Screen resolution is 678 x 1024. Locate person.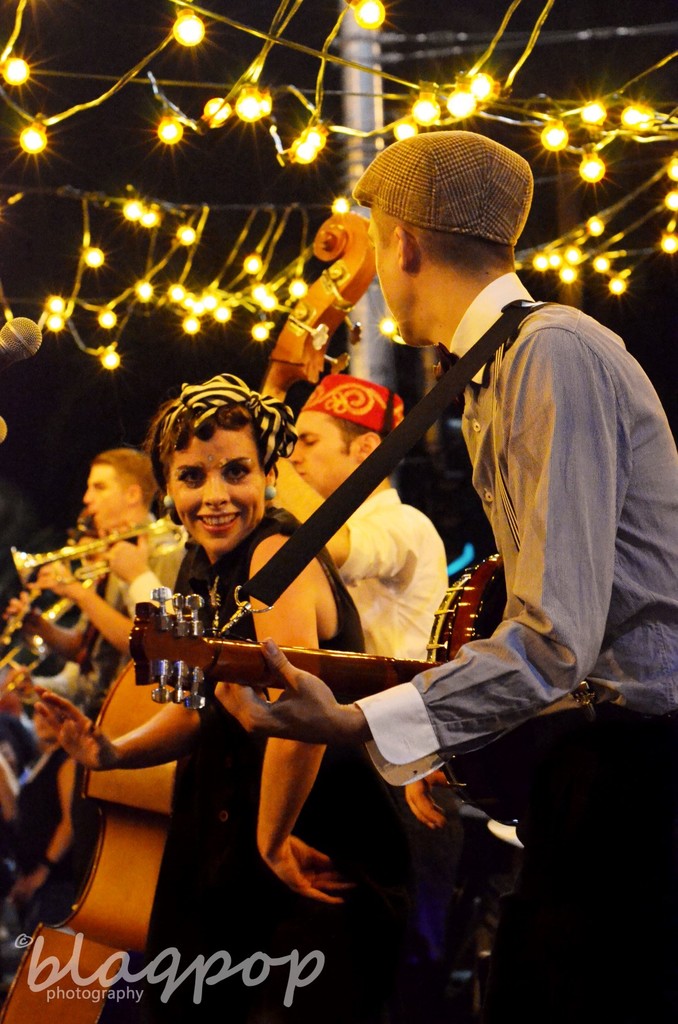
select_region(25, 452, 174, 725).
